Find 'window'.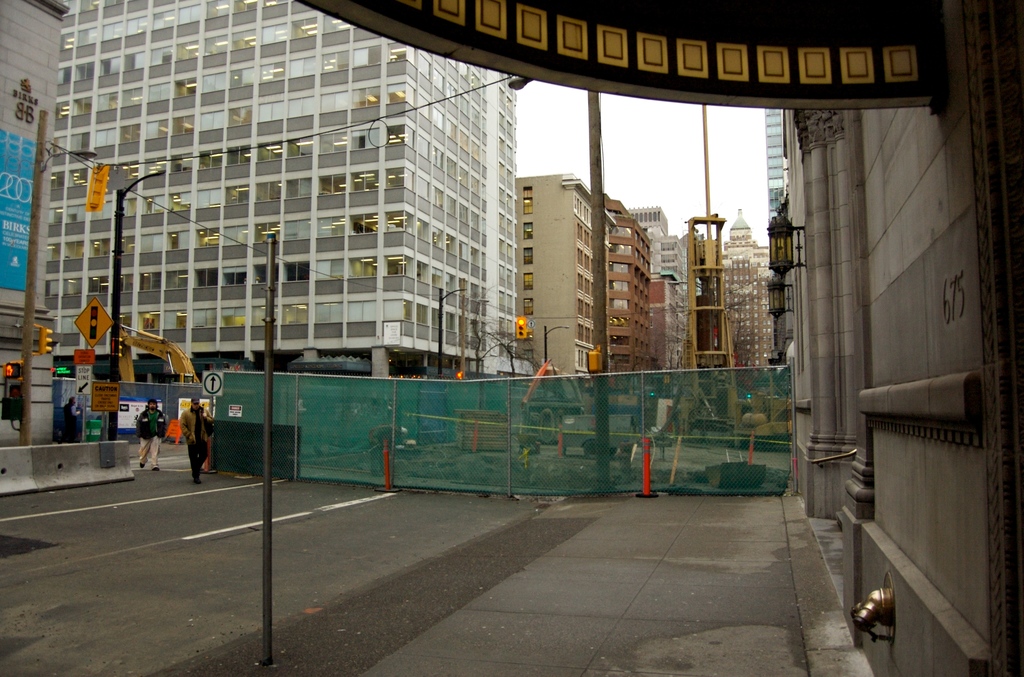
<box>605,257,634,277</box>.
